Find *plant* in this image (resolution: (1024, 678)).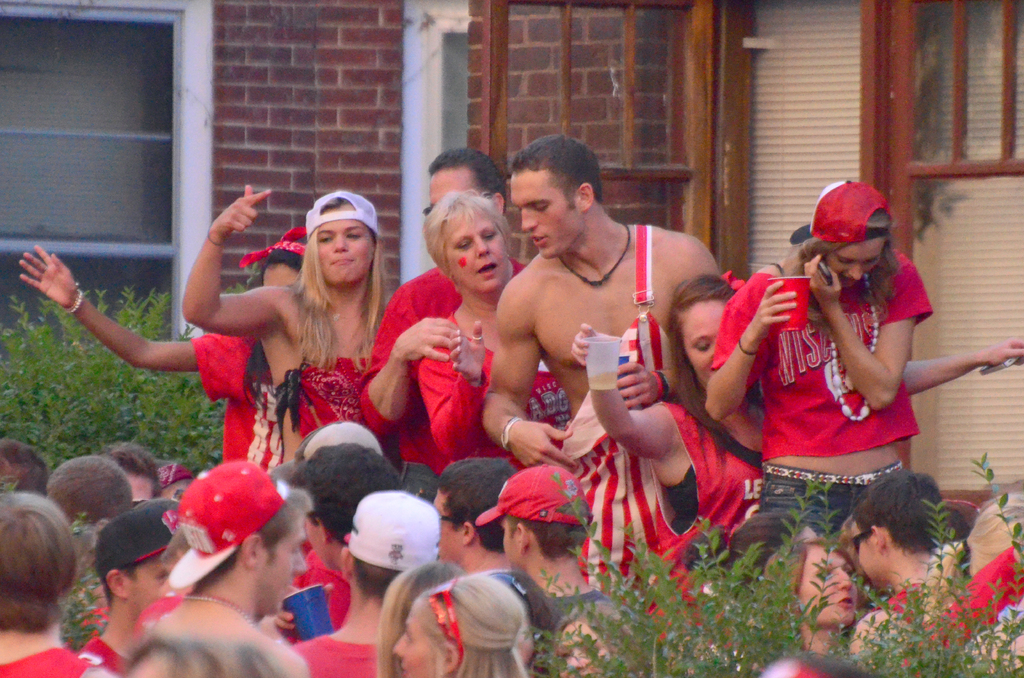
bbox=[0, 275, 235, 478].
